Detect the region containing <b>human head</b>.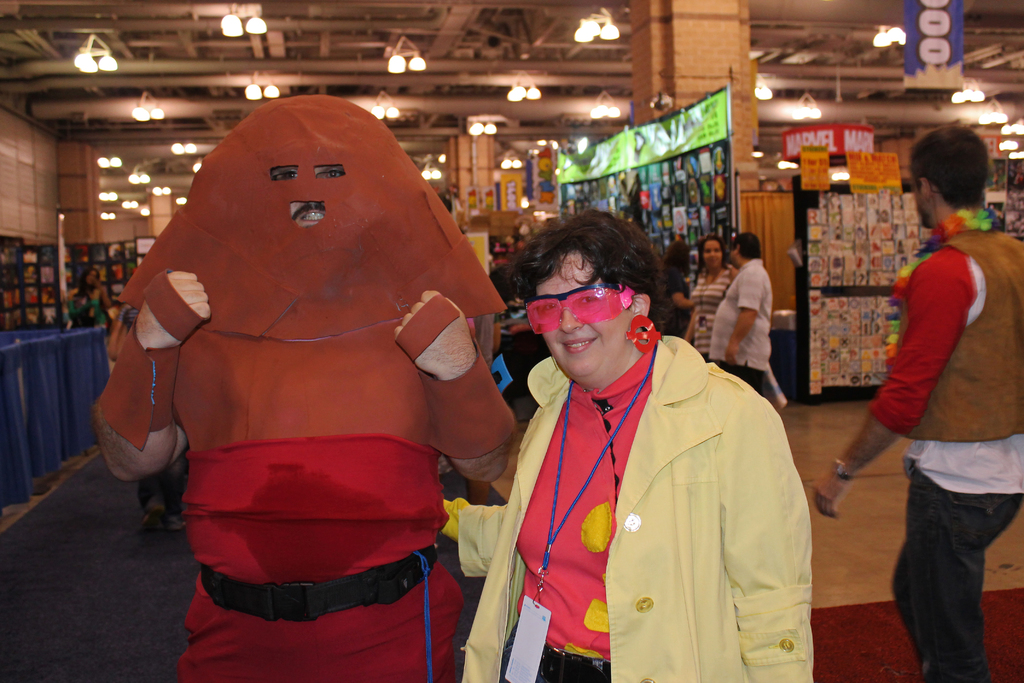
select_region(726, 233, 764, 268).
